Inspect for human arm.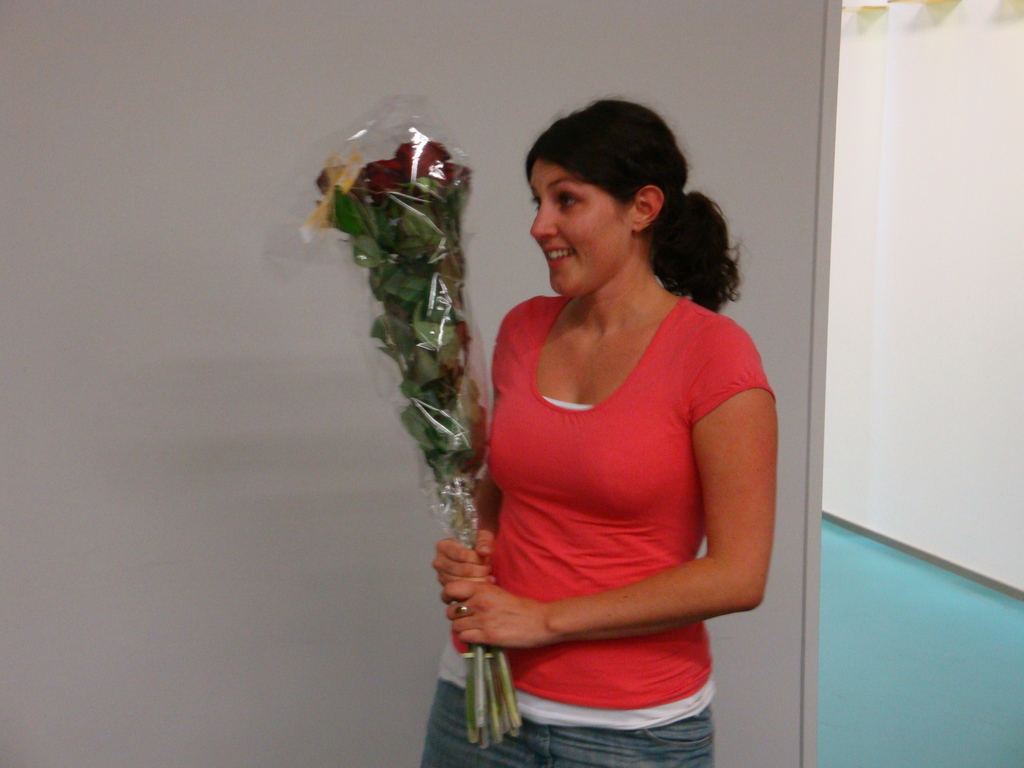
Inspection: BBox(427, 467, 506, 600).
